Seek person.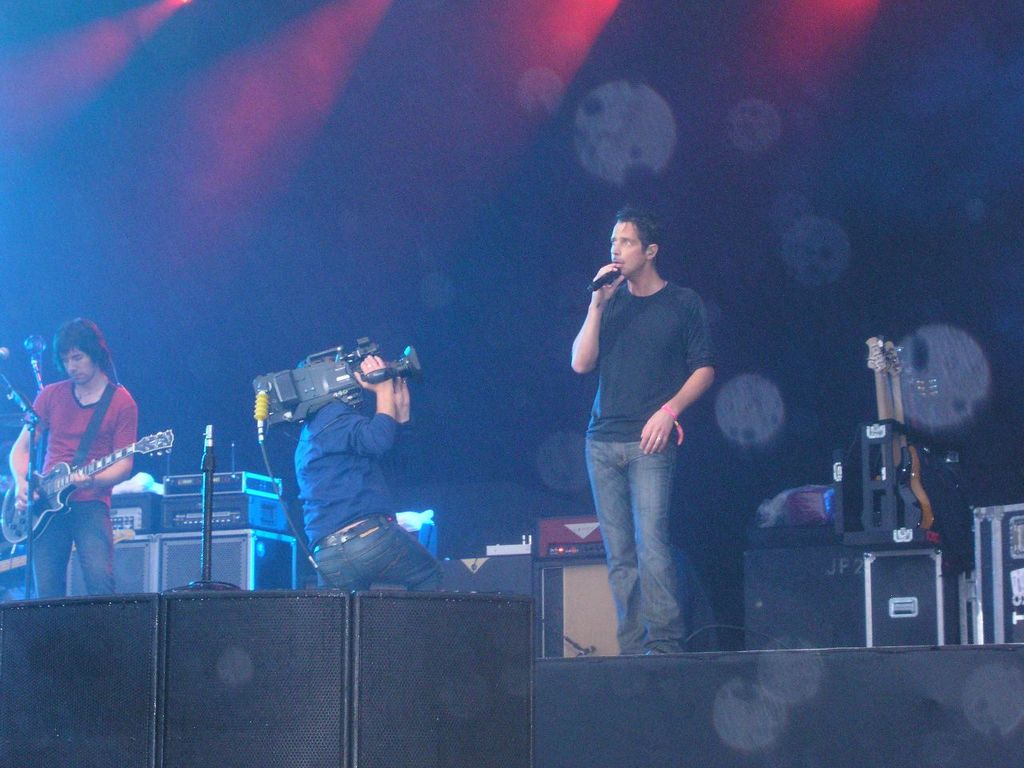
<box>287,352,461,603</box>.
